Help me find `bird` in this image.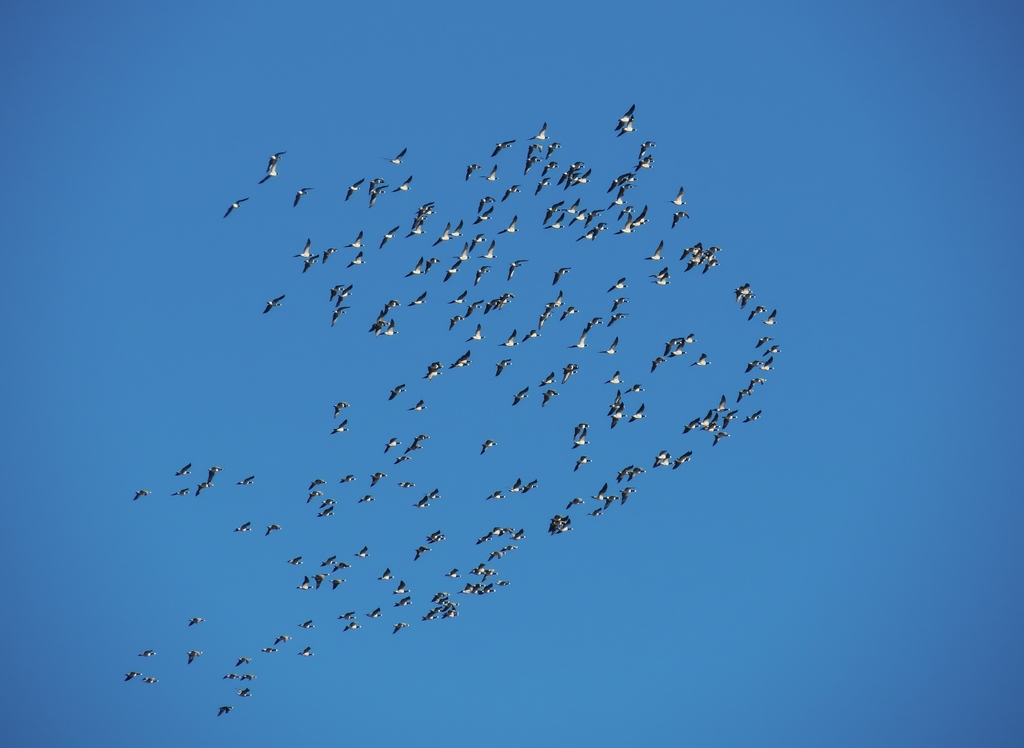
Found it: 297 618 316 631.
